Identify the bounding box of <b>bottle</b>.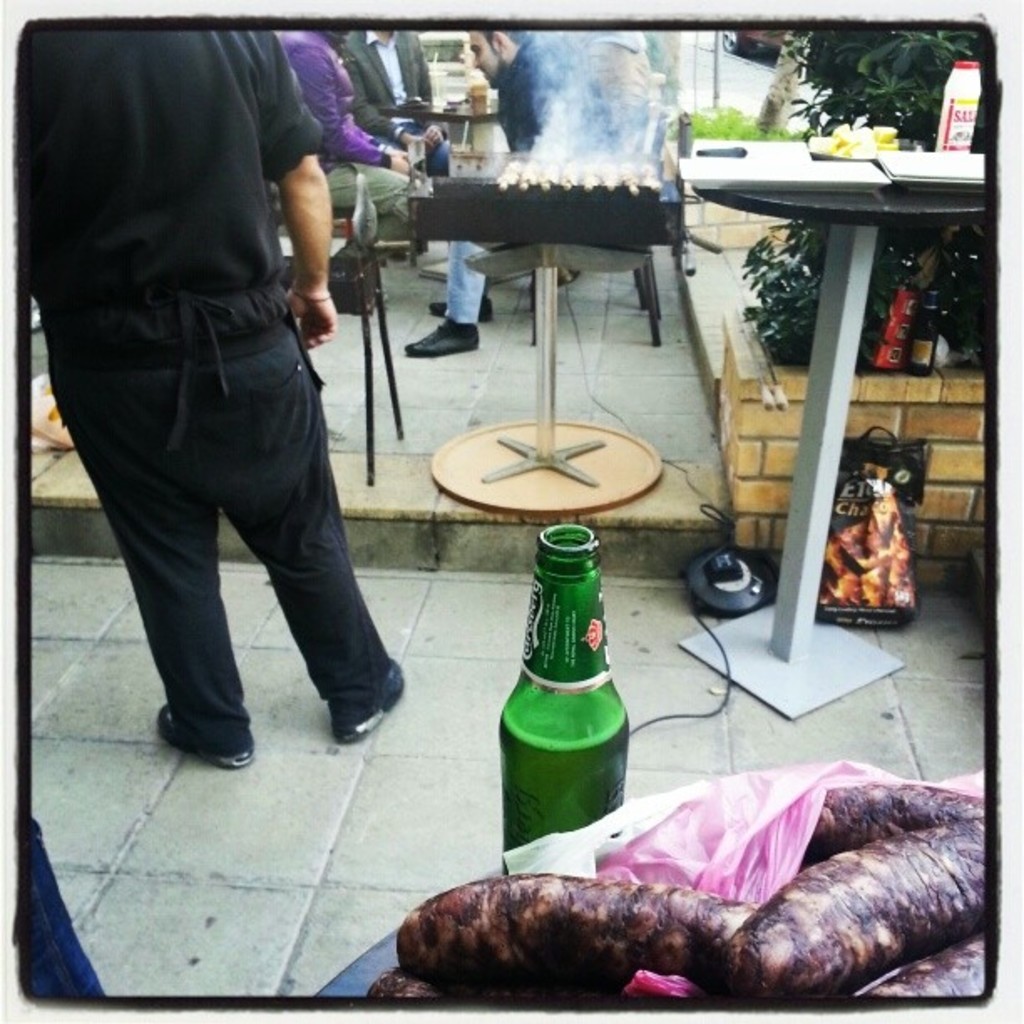
[left=907, top=291, right=944, bottom=375].
